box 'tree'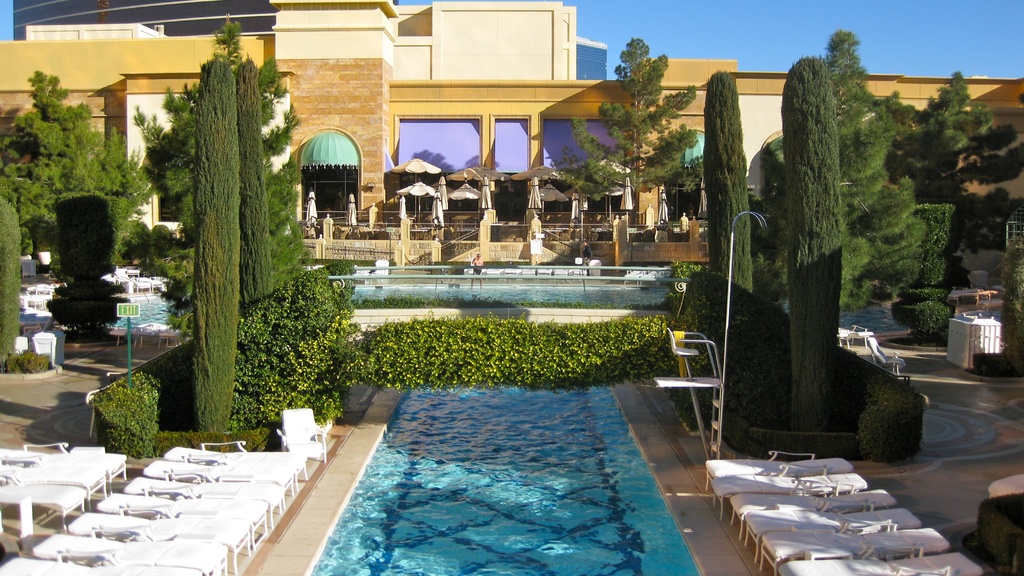
x1=191 y1=58 x2=237 y2=437
